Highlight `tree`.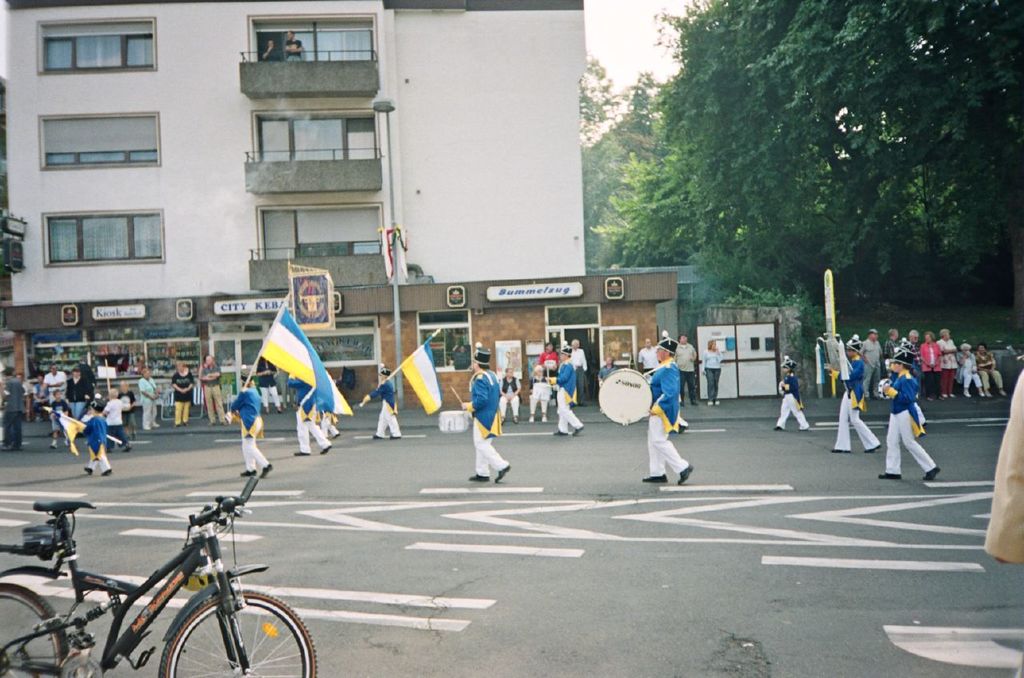
Highlighted region: (577, 28, 998, 289).
